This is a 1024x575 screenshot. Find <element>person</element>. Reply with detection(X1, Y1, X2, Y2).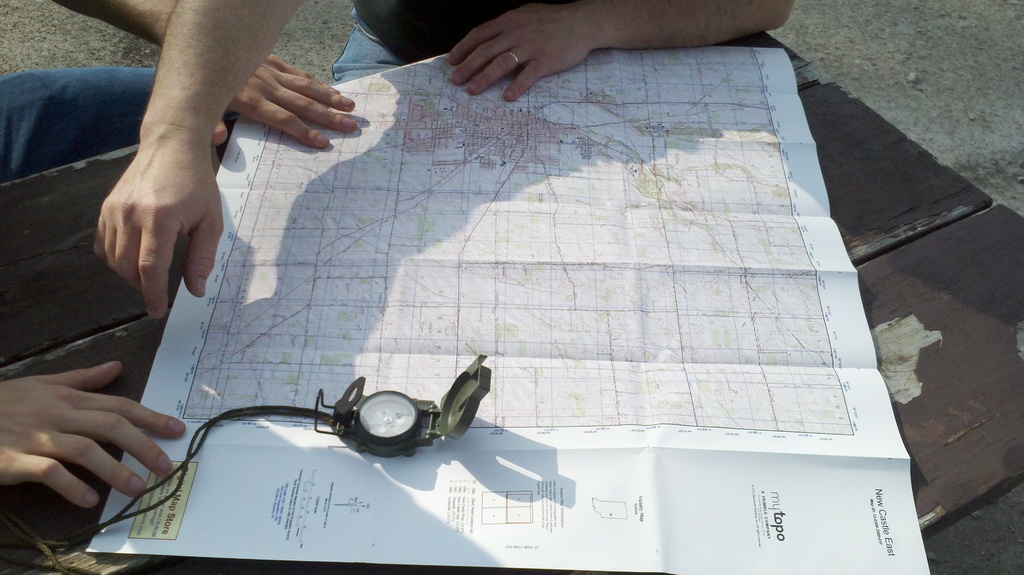
detection(0, 0, 359, 512).
